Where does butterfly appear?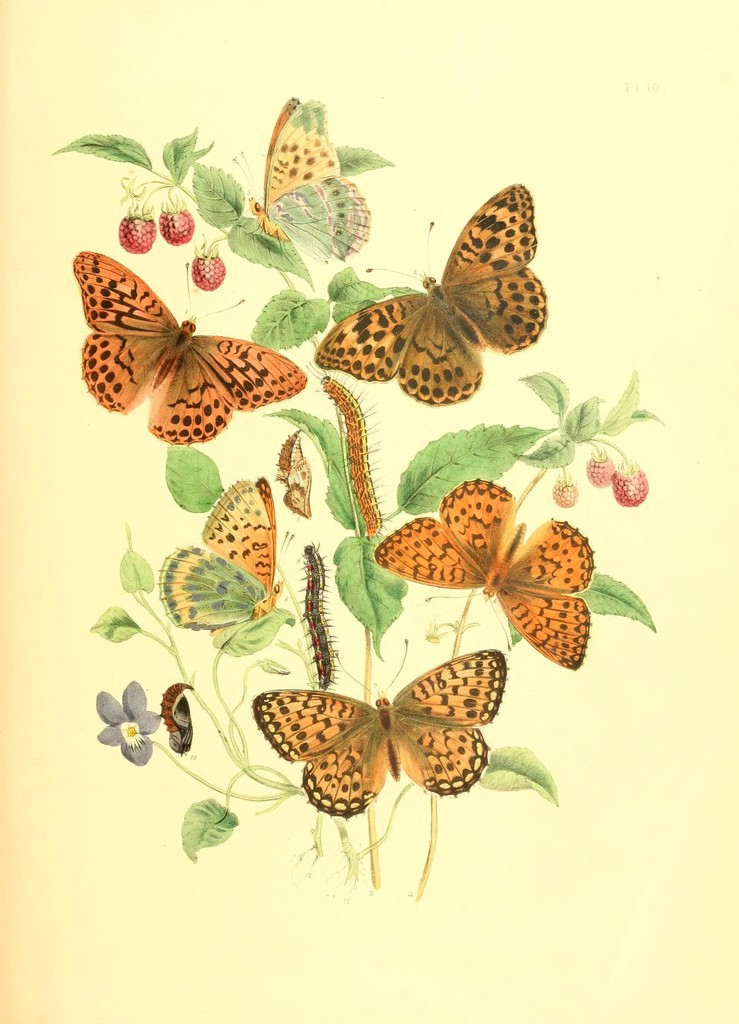
Appears at 371 475 595 679.
